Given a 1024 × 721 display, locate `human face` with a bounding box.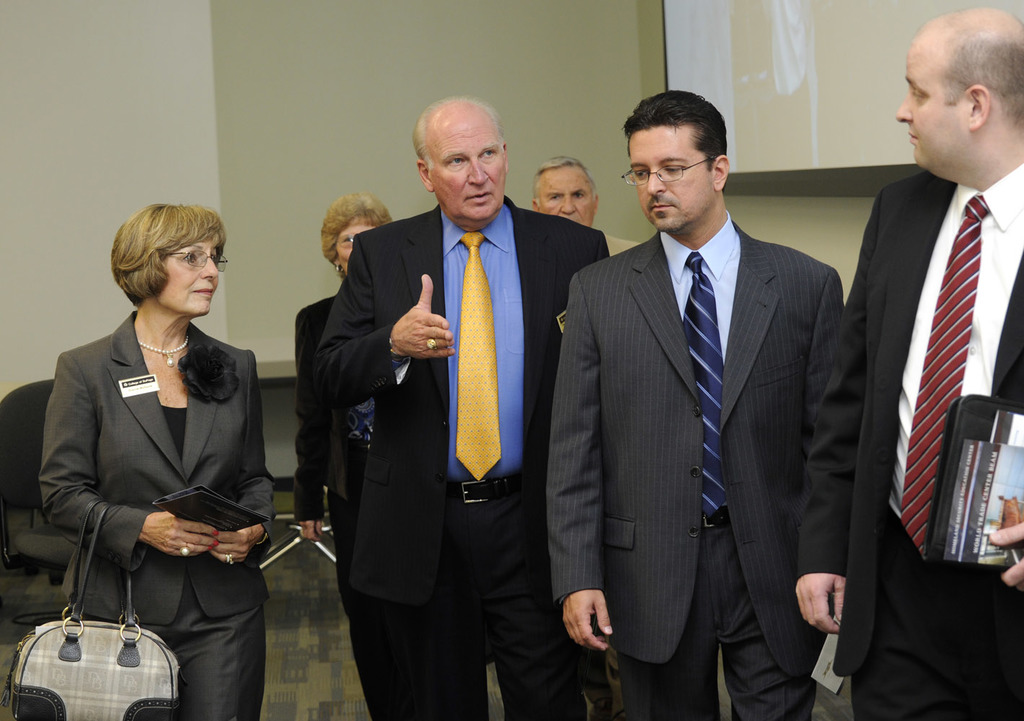
Located: pyautogui.locateOnScreen(891, 42, 968, 165).
